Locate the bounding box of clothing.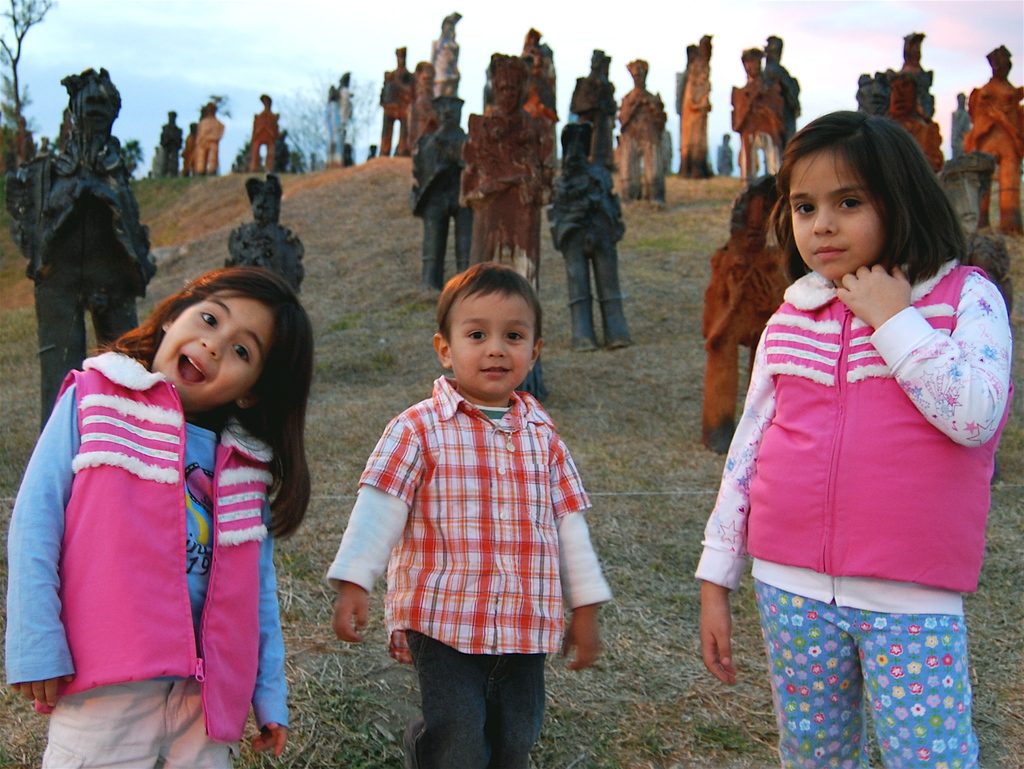
Bounding box: locate(693, 257, 1011, 768).
